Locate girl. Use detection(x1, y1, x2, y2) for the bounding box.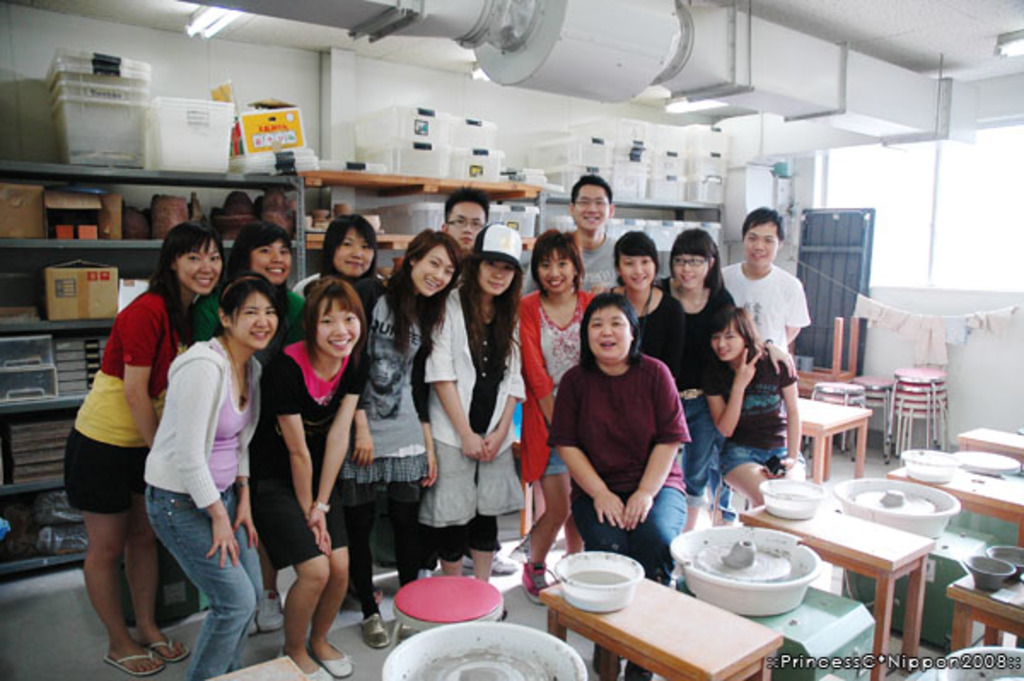
detection(657, 225, 736, 343).
